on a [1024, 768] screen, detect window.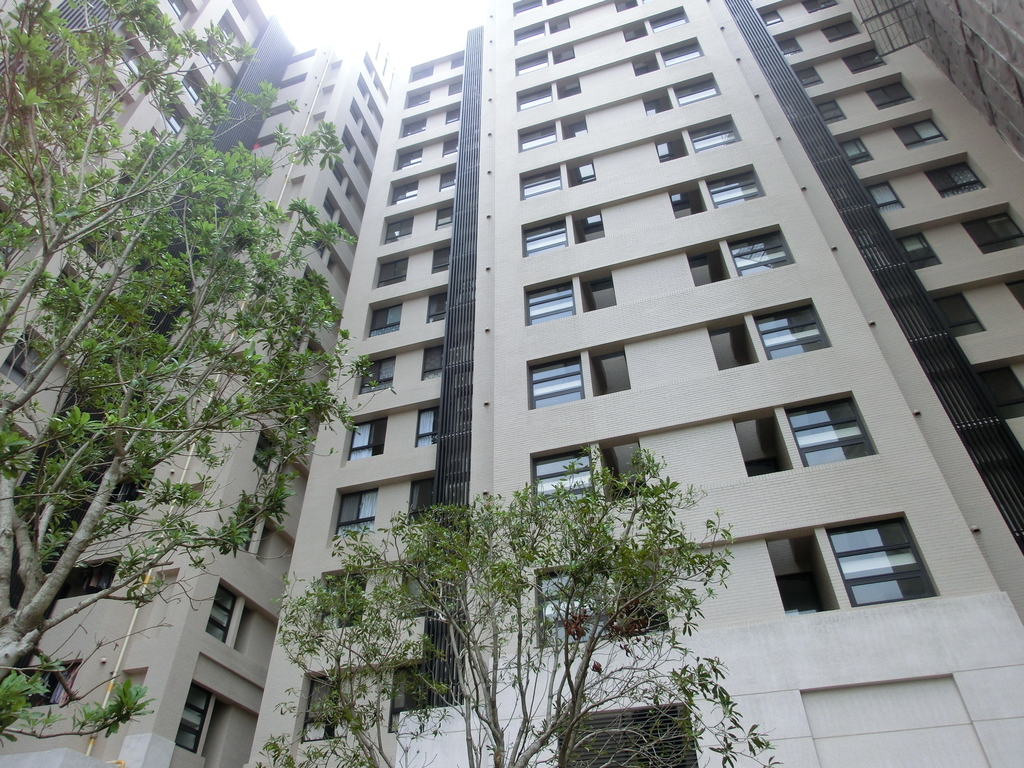
region(232, 502, 259, 556).
